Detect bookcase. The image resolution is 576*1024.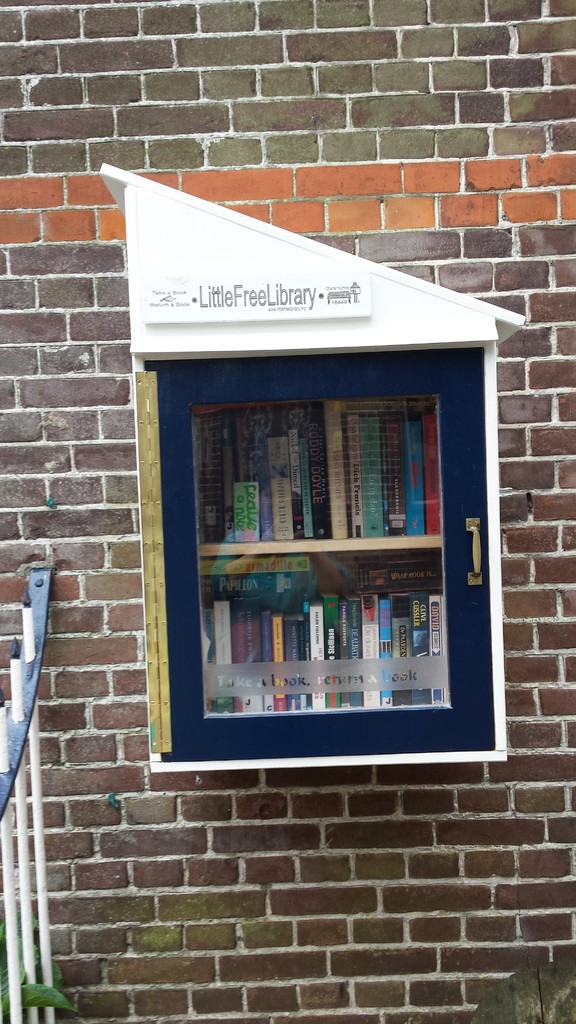
[left=105, top=159, right=530, bottom=770].
